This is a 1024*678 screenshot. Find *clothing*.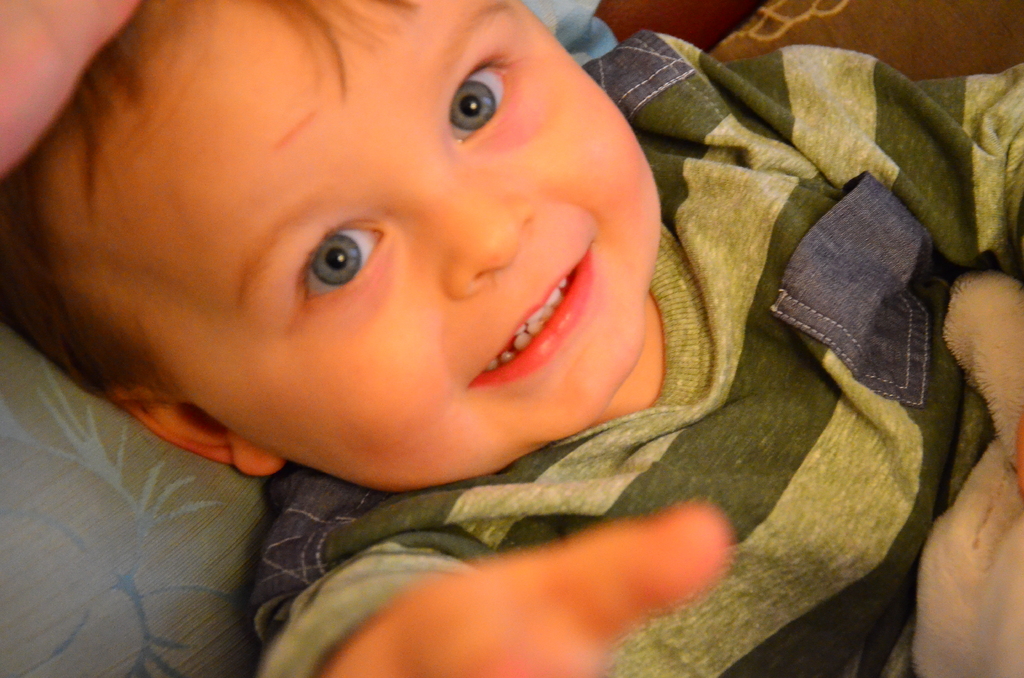
Bounding box: left=239, top=19, right=1023, bottom=677.
